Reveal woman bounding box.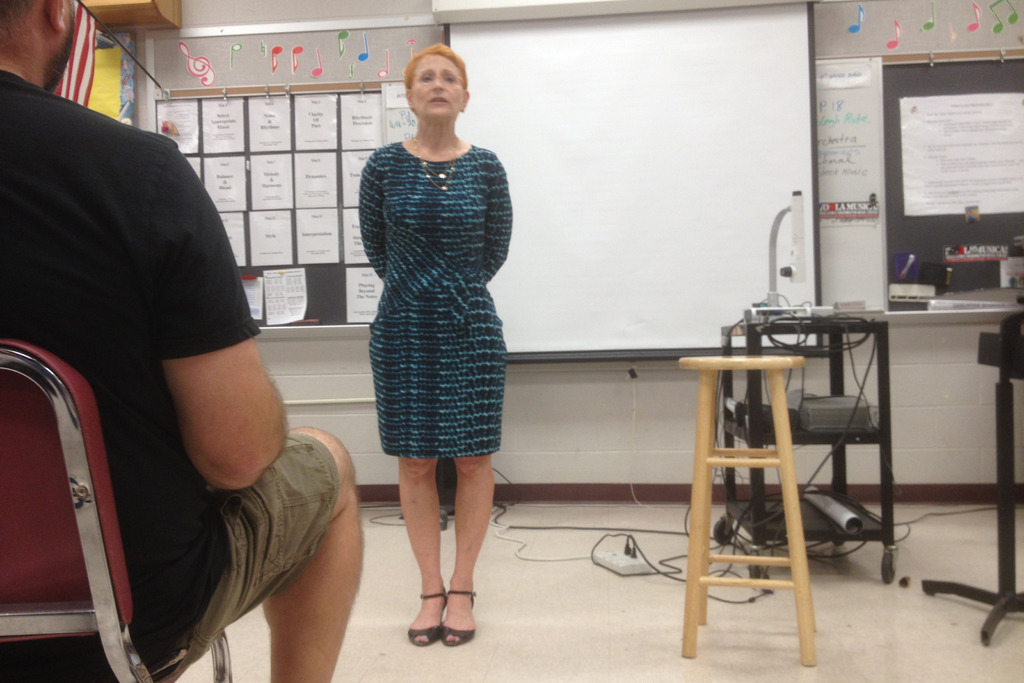
Revealed: (left=337, top=67, right=526, bottom=586).
